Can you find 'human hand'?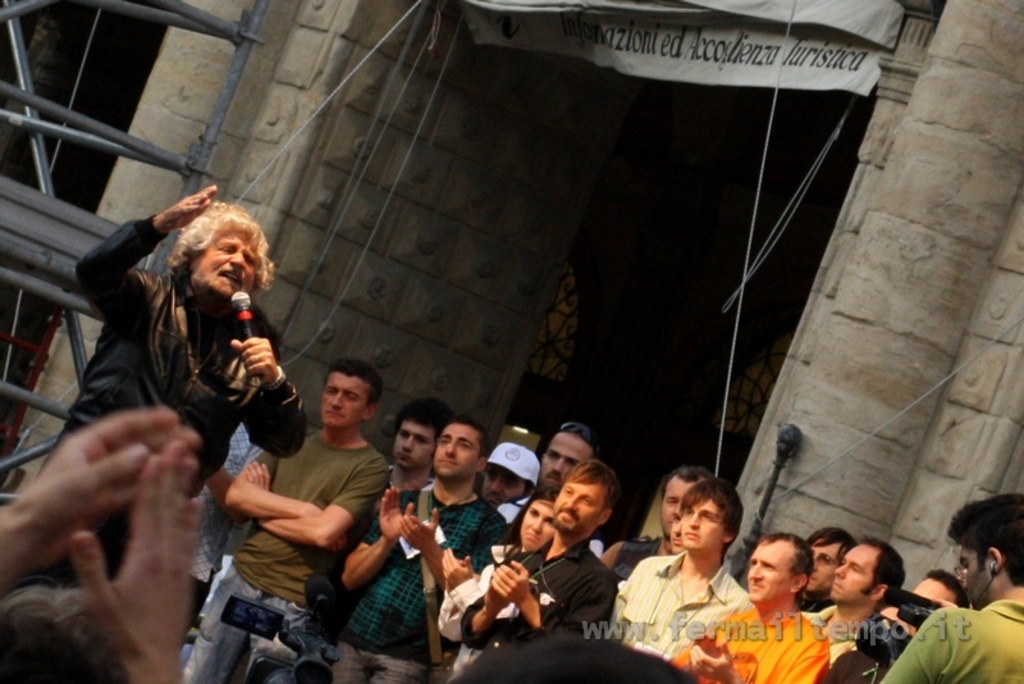
Yes, bounding box: box(438, 544, 472, 590).
